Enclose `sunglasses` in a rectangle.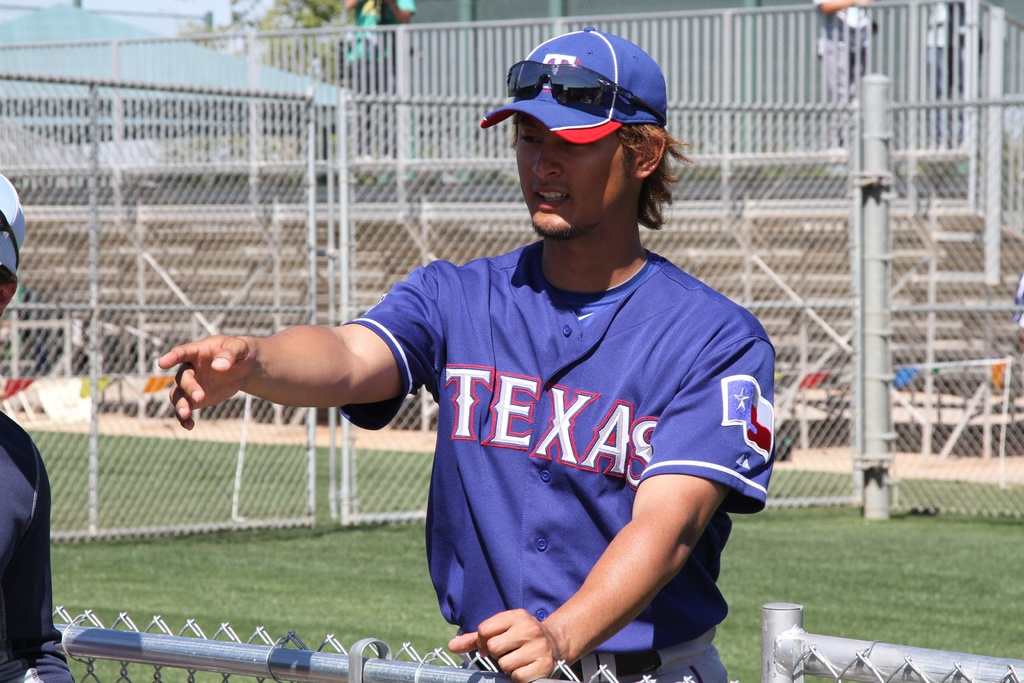
region(0, 210, 18, 268).
